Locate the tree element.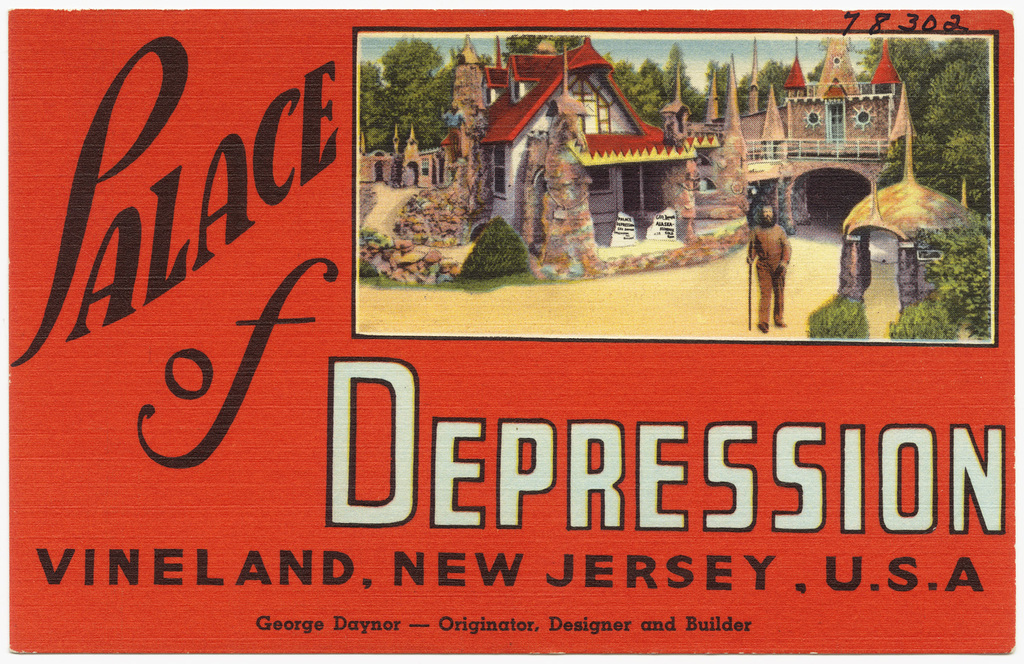
Element bbox: {"x1": 354, "y1": 59, "x2": 398, "y2": 158}.
